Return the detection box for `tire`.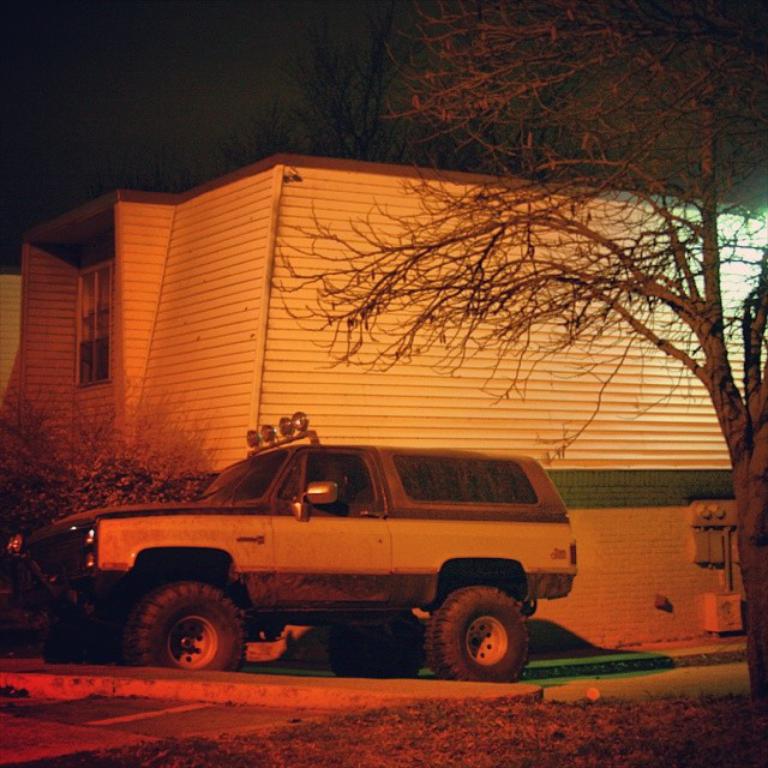
(326, 617, 422, 684).
